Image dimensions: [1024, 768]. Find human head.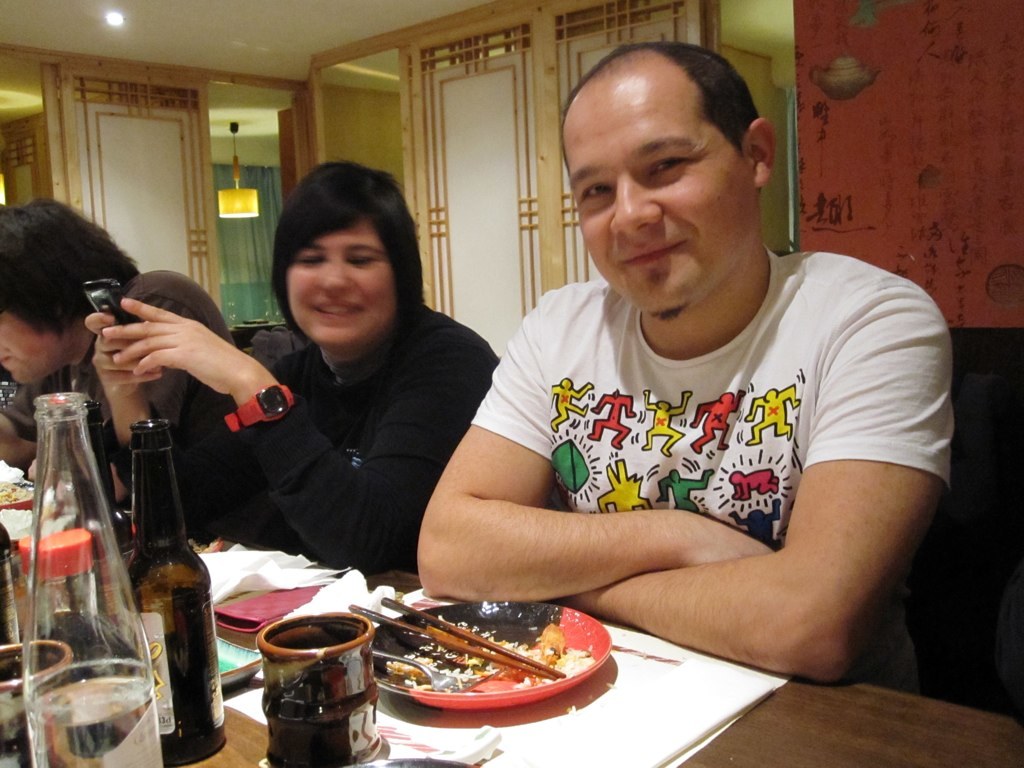
[left=0, top=198, right=126, bottom=379].
